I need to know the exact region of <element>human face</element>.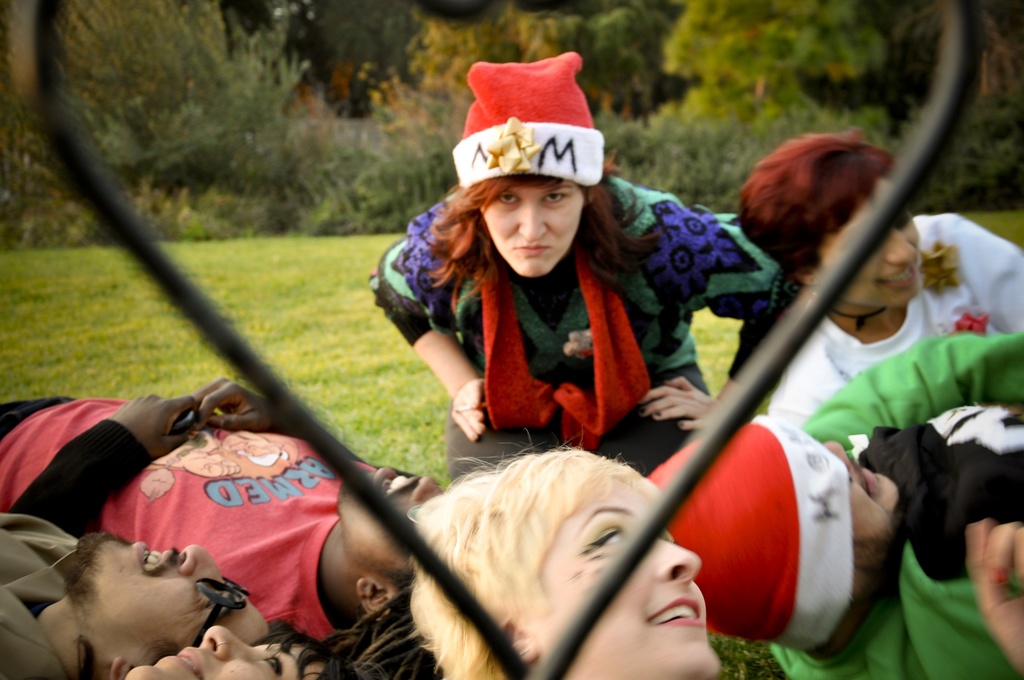
Region: x1=815, y1=181, x2=923, y2=311.
